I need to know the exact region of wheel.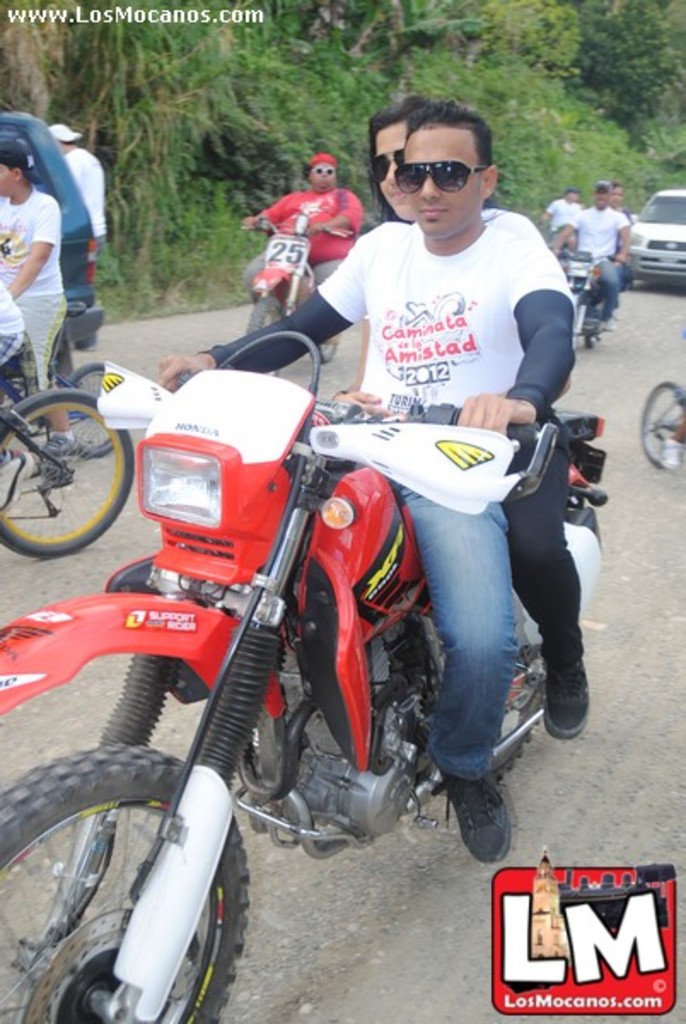
Region: [x1=317, y1=331, x2=343, y2=365].
